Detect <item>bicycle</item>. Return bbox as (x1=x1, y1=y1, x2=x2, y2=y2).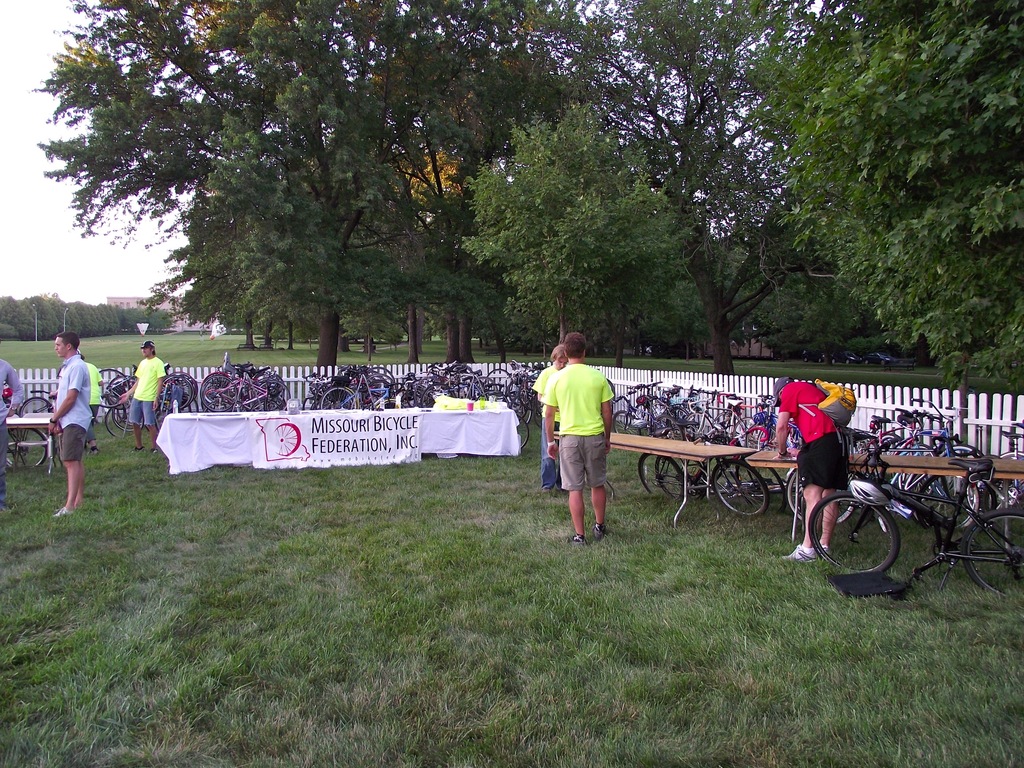
(x1=487, y1=359, x2=534, y2=403).
